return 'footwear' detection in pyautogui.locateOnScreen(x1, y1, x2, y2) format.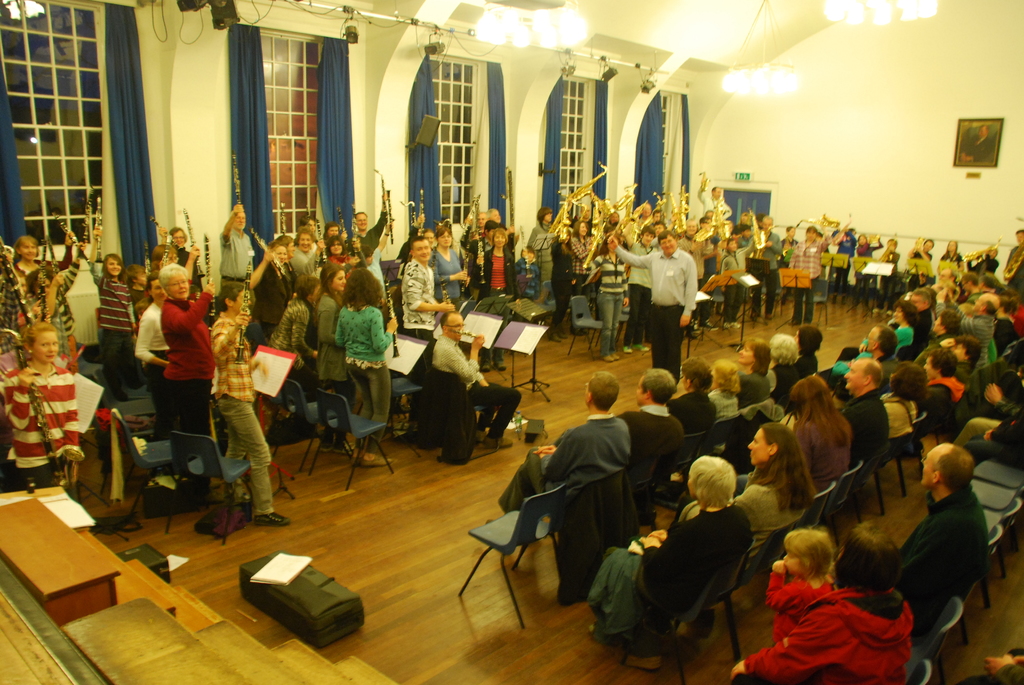
pyautogui.locateOnScreen(333, 432, 355, 453).
